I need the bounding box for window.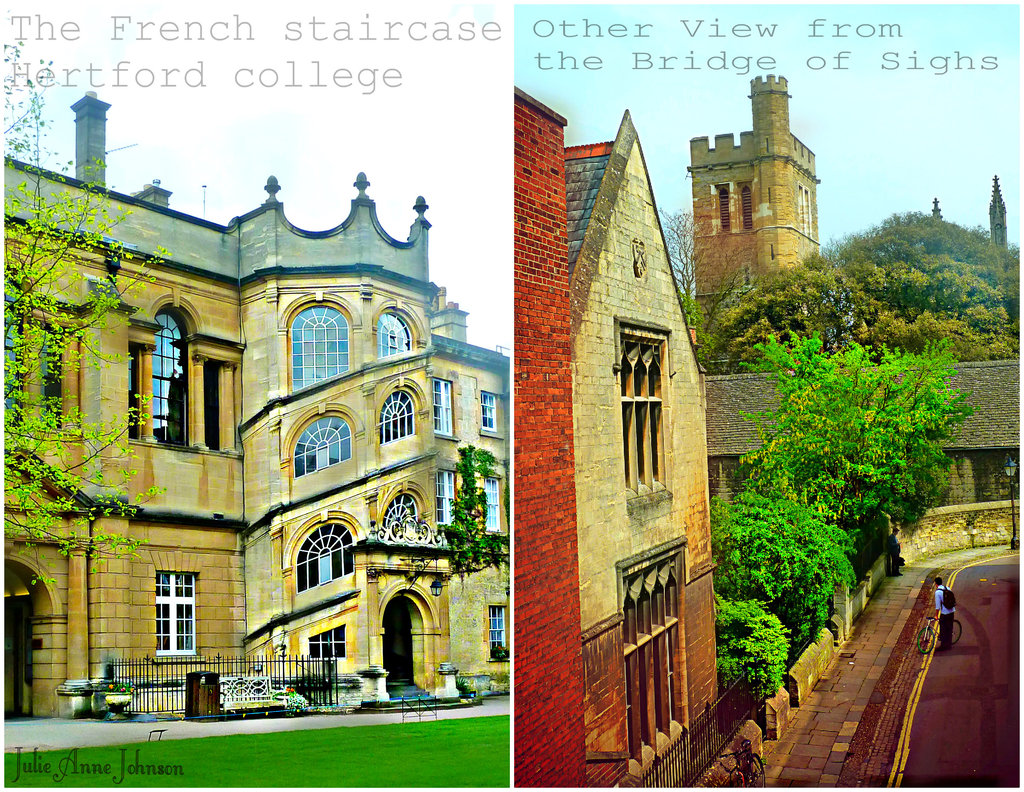
Here it is: [115, 302, 179, 459].
